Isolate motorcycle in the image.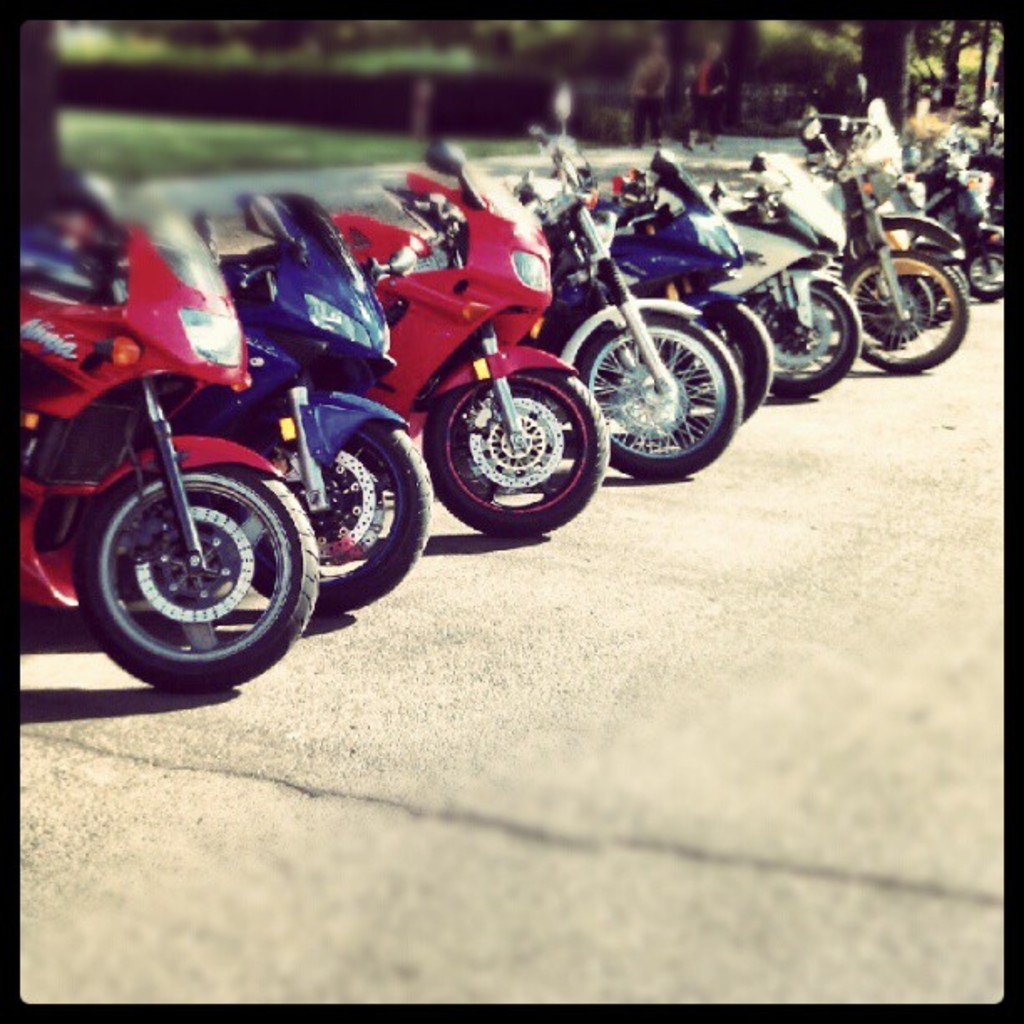
Isolated region: locate(325, 144, 611, 537).
